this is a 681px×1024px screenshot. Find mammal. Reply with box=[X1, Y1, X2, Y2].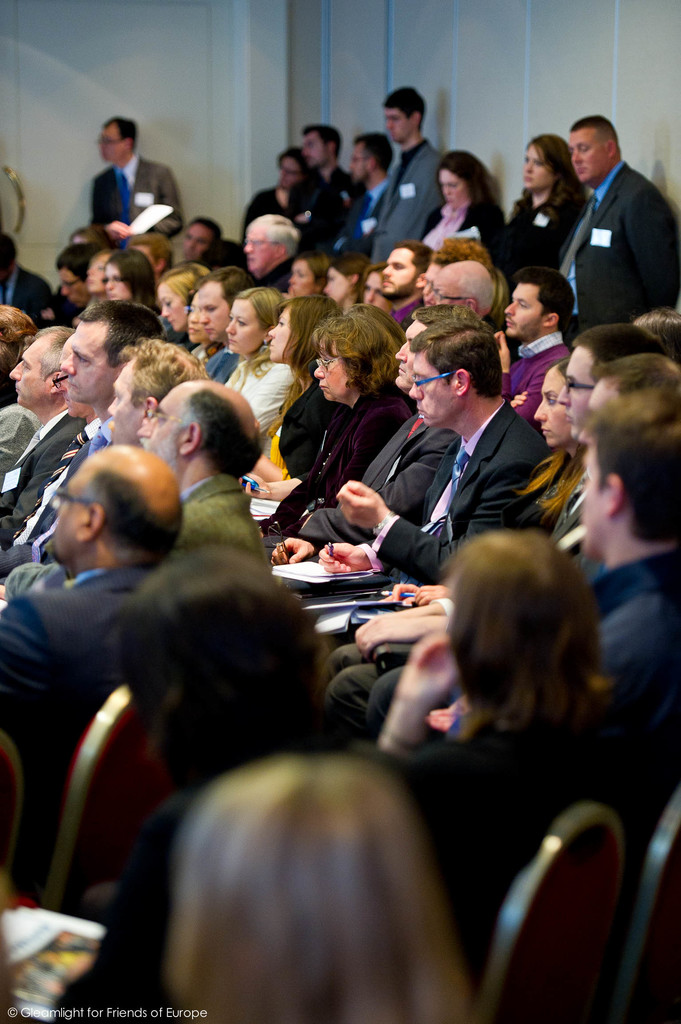
box=[0, 298, 157, 584].
